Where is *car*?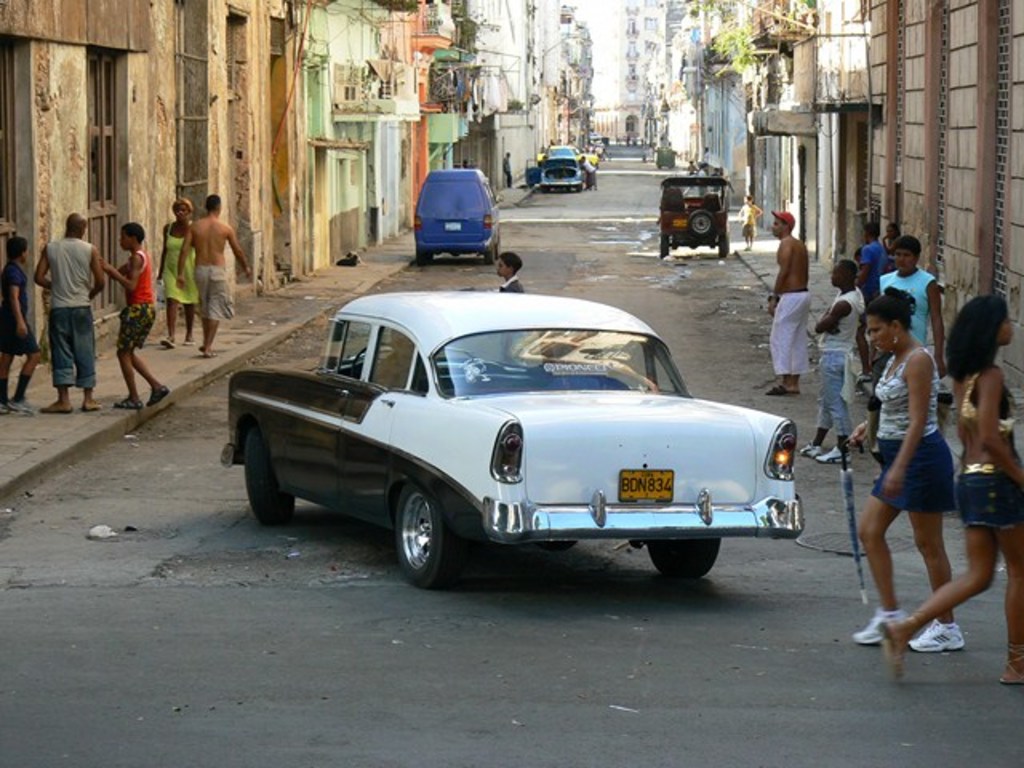
box=[226, 282, 802, 592].
